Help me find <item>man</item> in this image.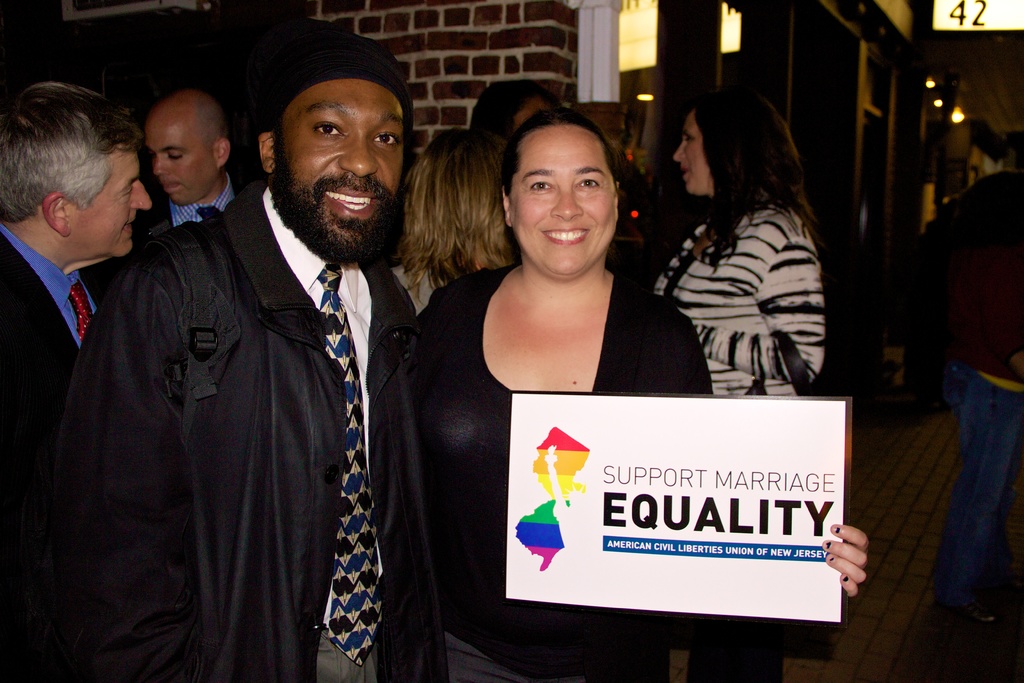
Found it: bbox=(85, 76, 236, 279).
